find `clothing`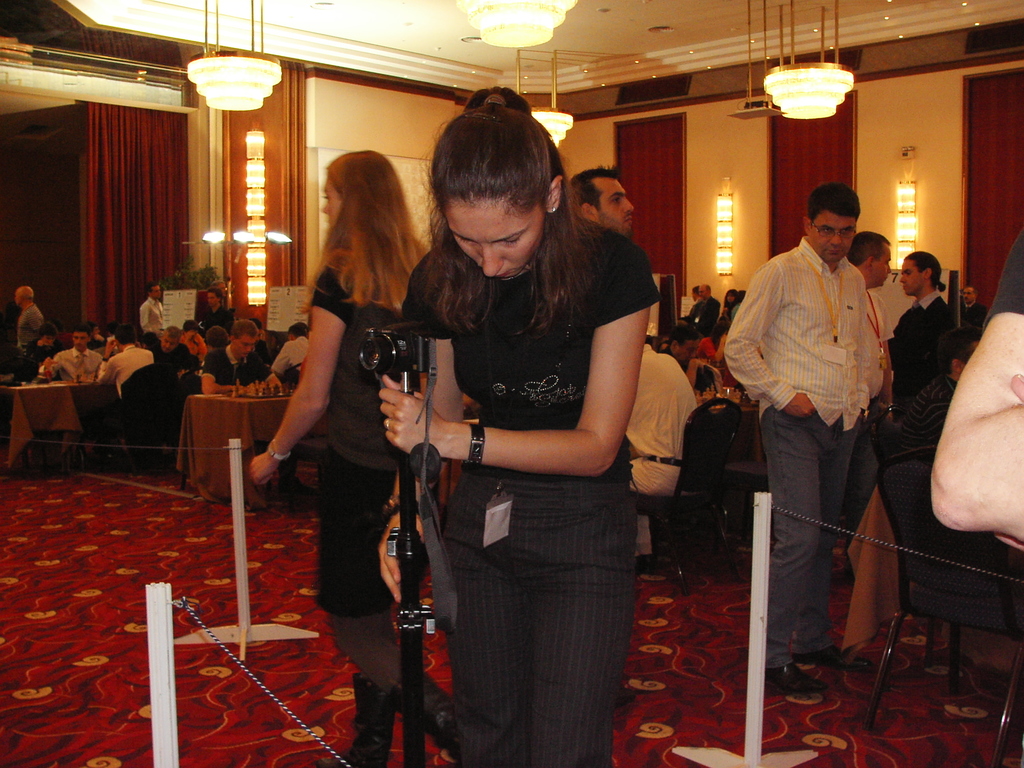
(left=851, top=293, right=898, bottom=548)
